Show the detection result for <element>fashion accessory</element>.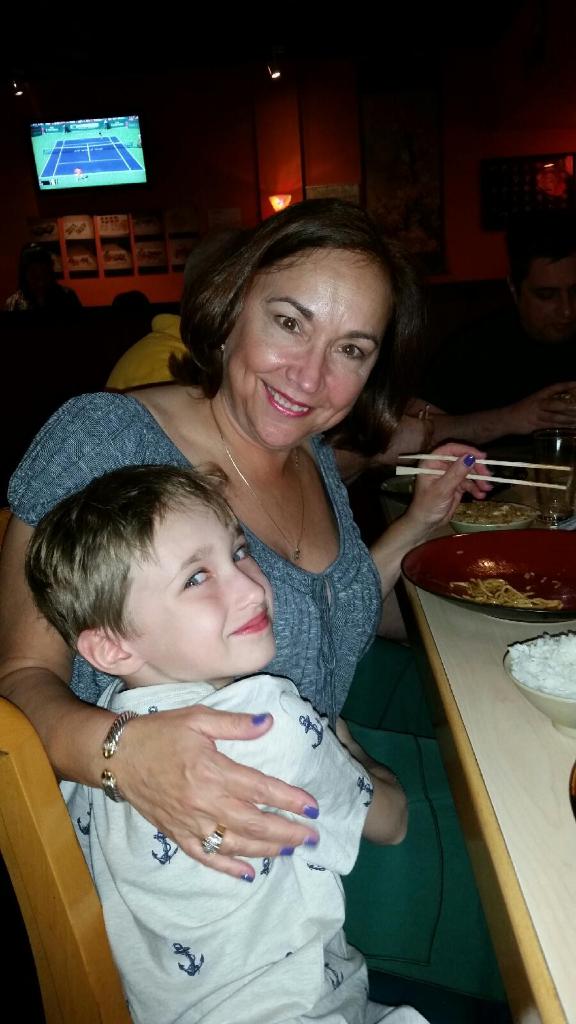
detection(103, 710, 145, 803).
